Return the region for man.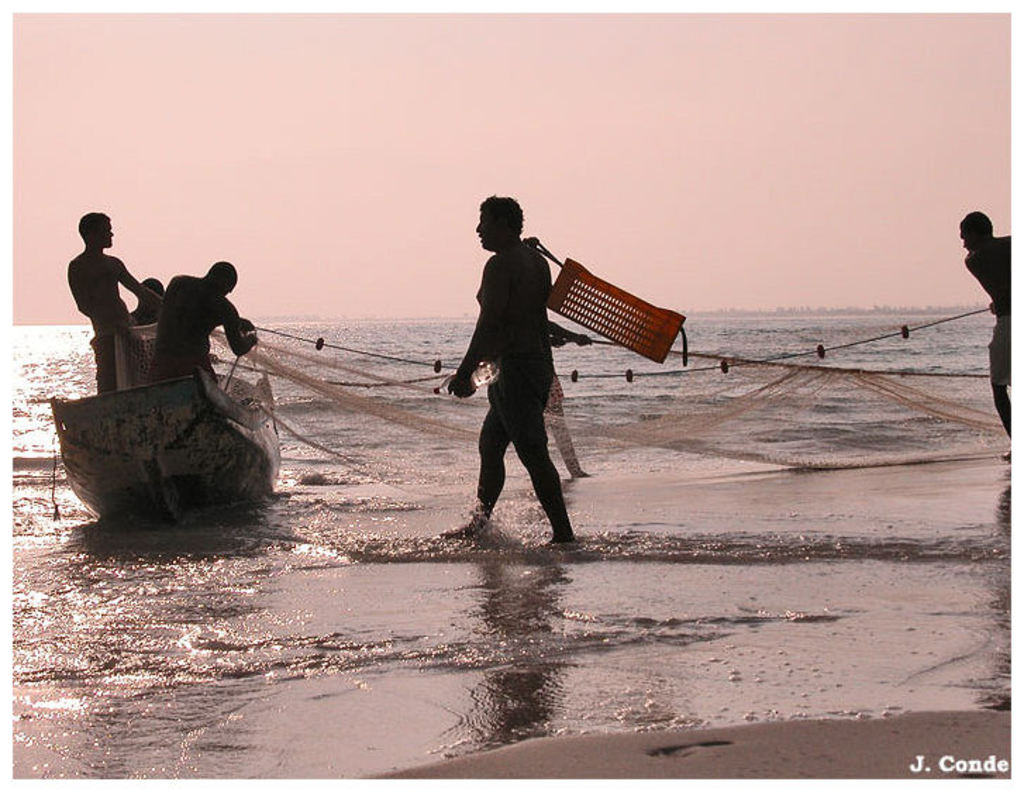
[452, 200, 624, 568].
